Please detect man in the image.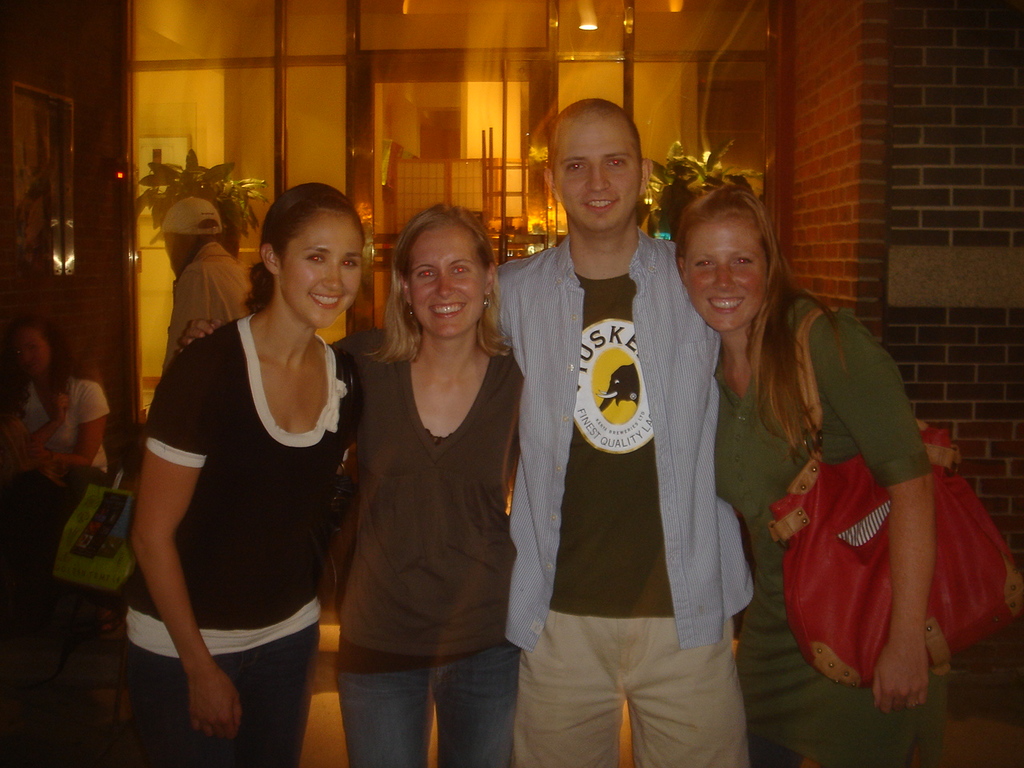
bbox=[146, 197, 253, 371].
